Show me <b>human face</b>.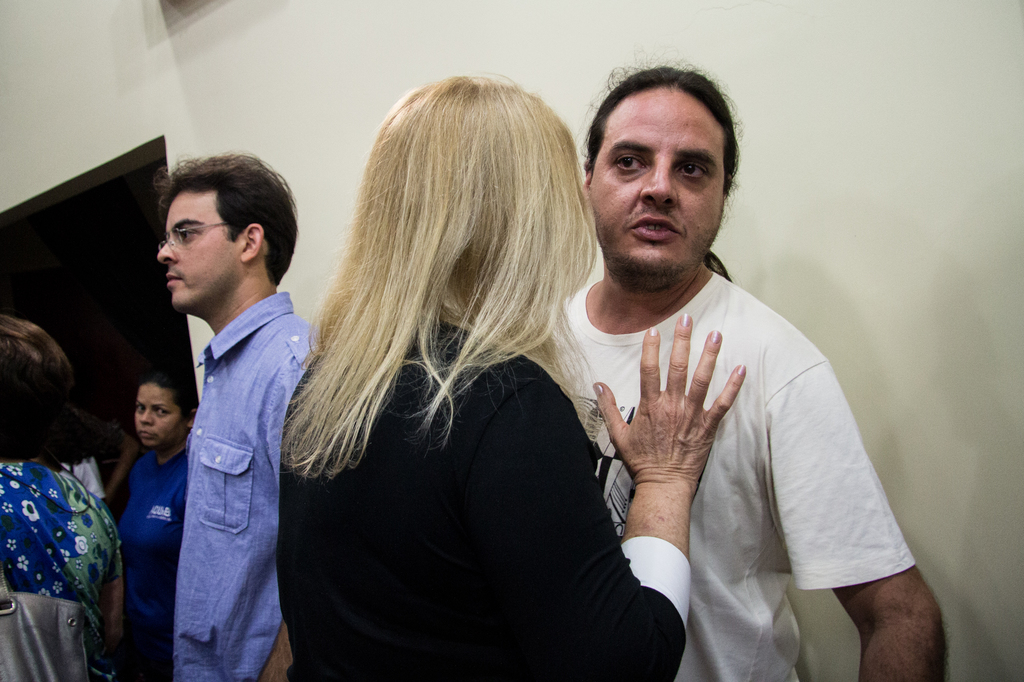
<b>human face</b> is here: 157/189/243/307.
